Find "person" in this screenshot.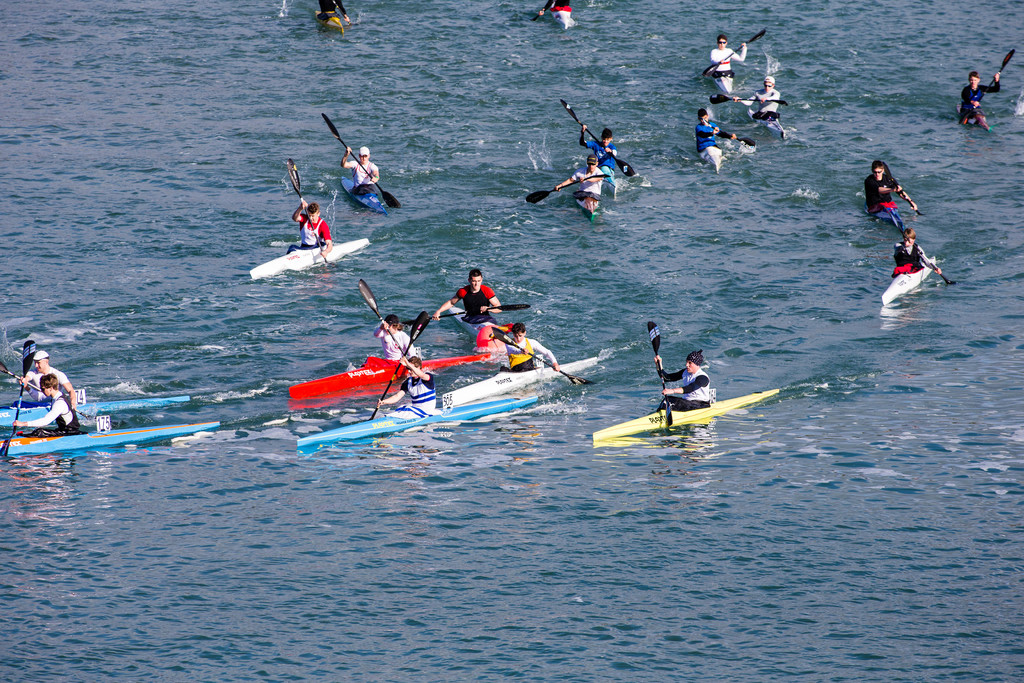
The bounding box for "person" is 372/313/415/361.
